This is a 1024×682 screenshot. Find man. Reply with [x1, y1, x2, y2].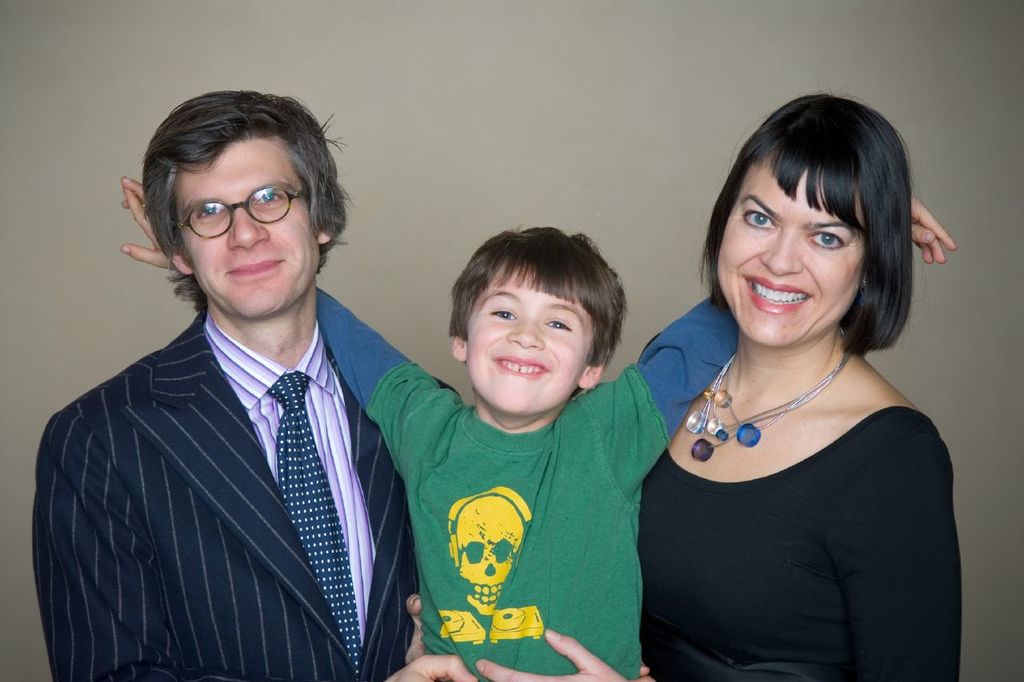
[29, 88, 462, 681].
